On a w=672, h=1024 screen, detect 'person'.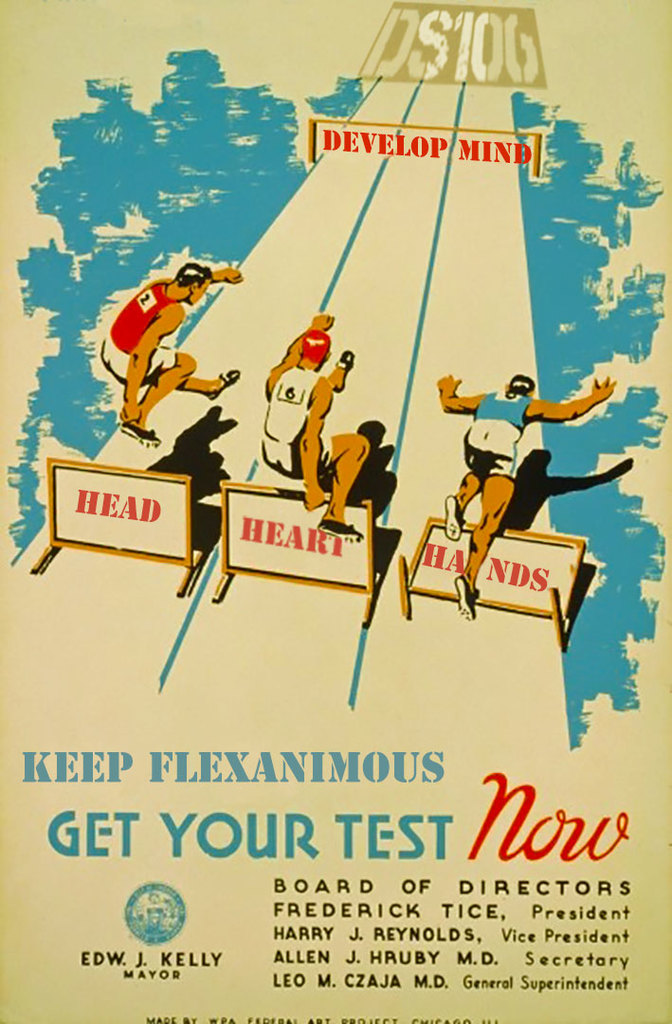
[left=438, top=368, right=619, bottom=621].
